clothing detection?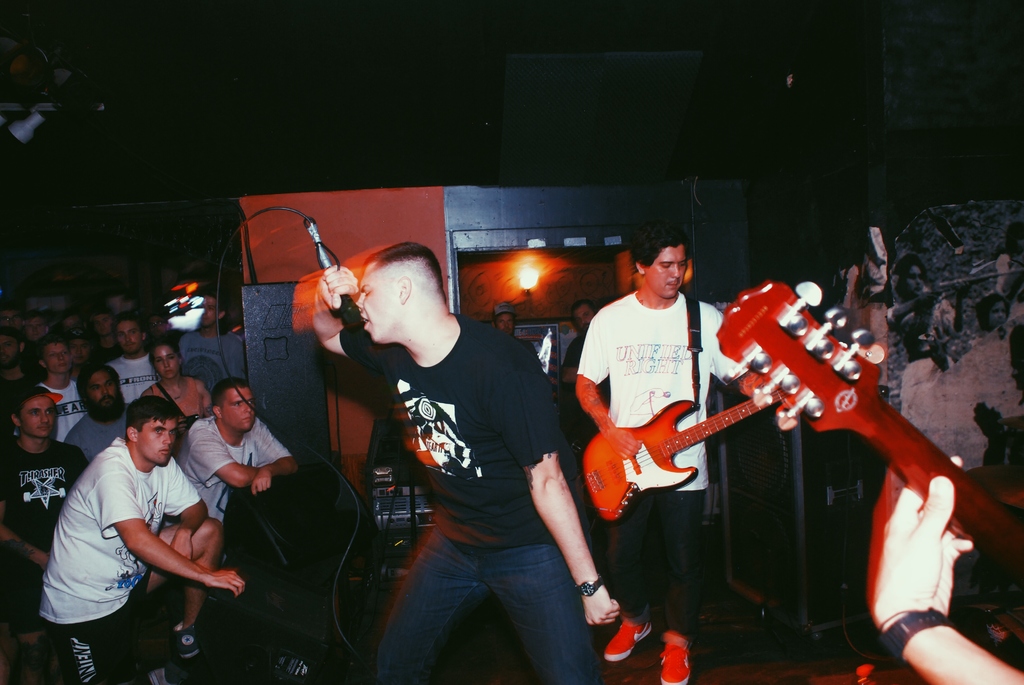
<region>509, 334, 555, 391</region>
